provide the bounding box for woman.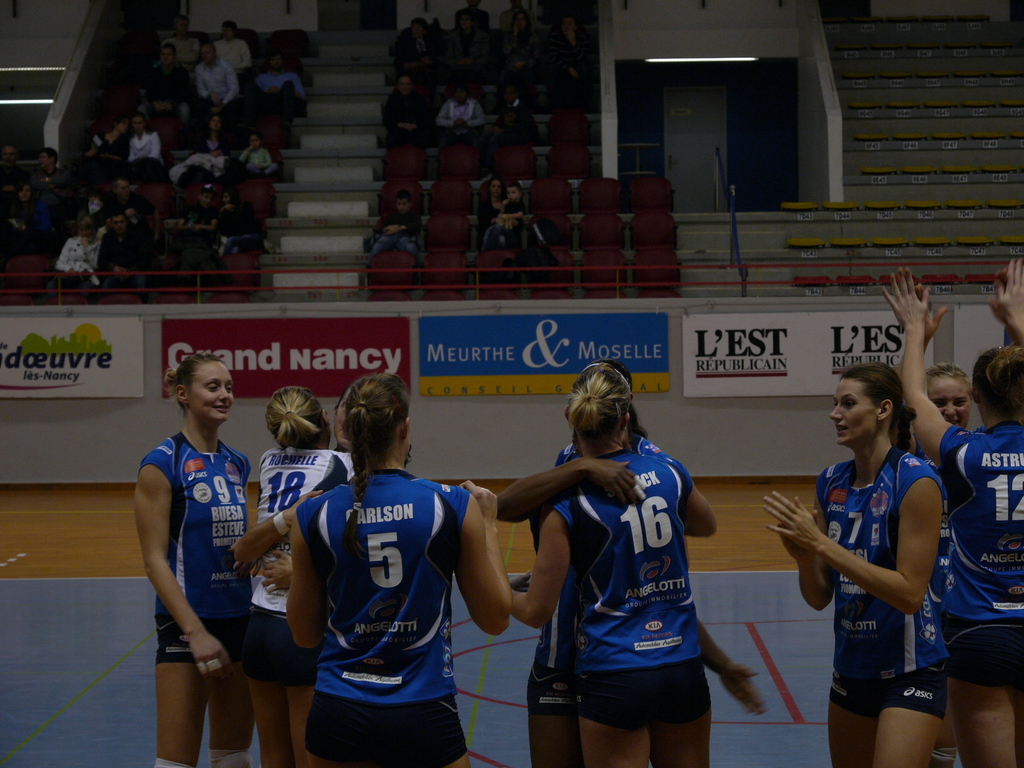
283, 372, 511, 767.
